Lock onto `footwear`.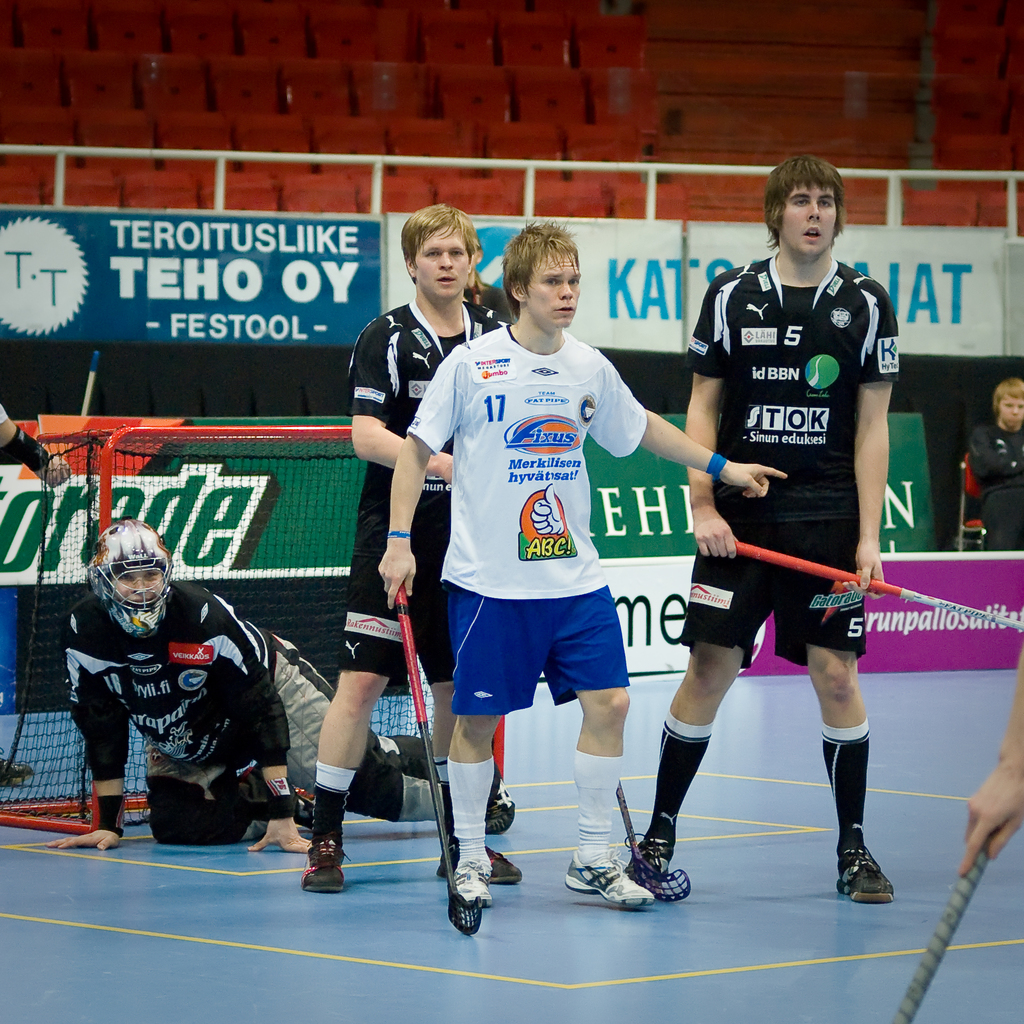
Locked: bbox=[831, 841, 896, 900].
